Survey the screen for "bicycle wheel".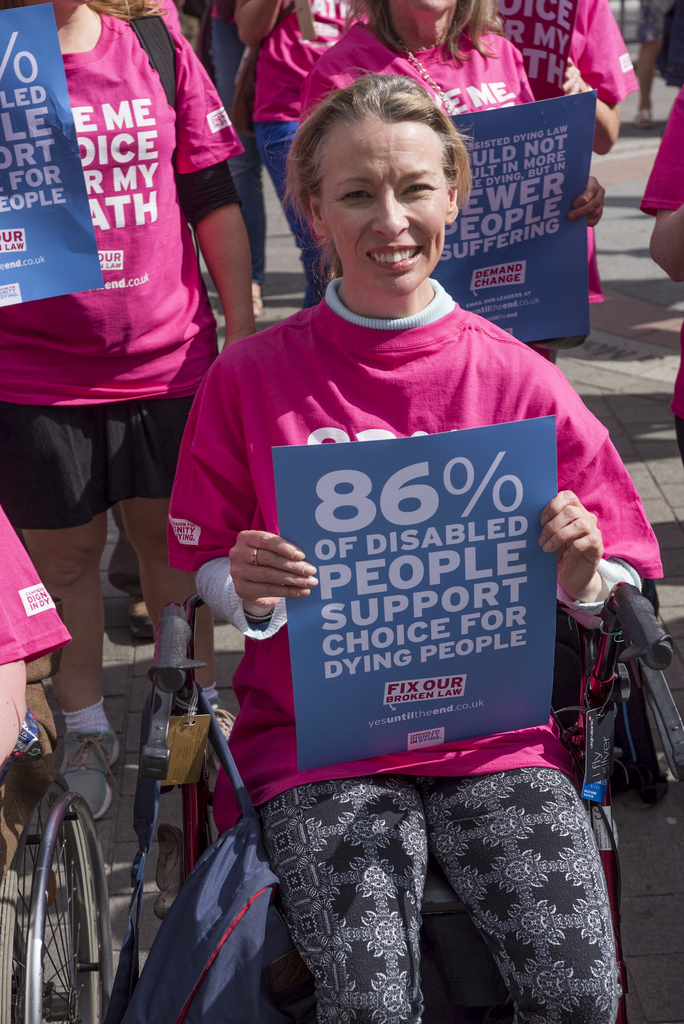
Survey found: locate(15, 787, 113, 1014).
